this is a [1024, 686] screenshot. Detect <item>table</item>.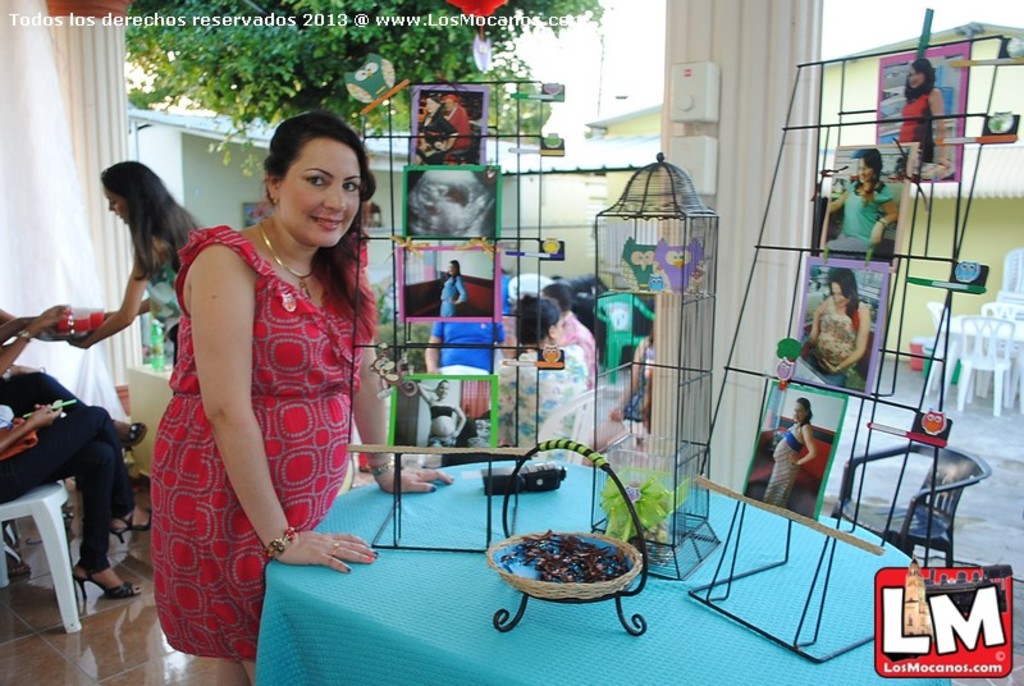
bbox(256, 459, 951, 685).
